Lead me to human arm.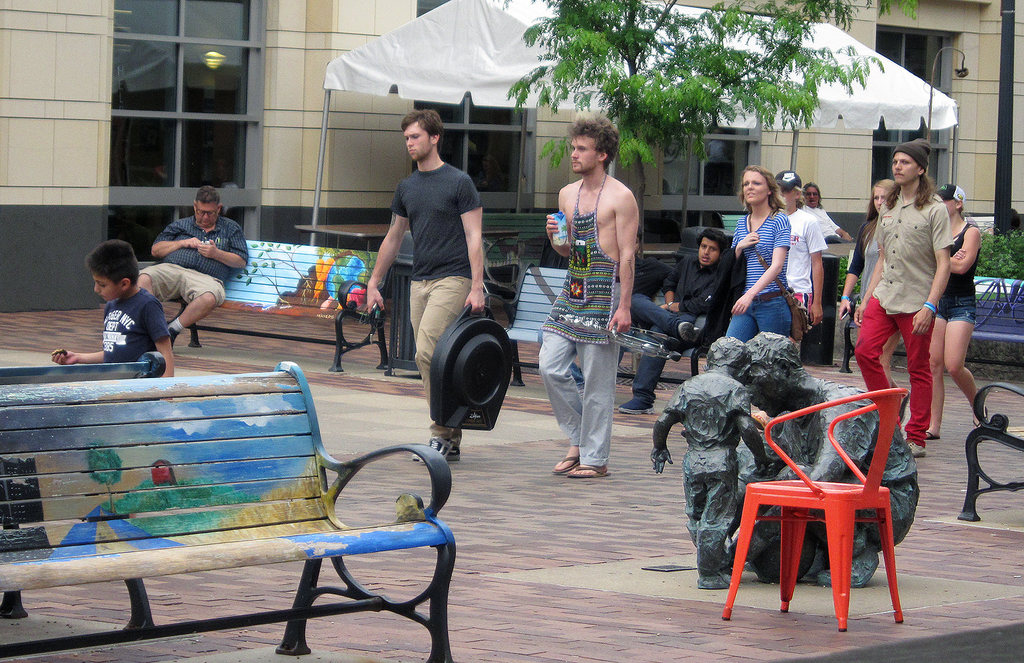
Lead to l=947, t=227, r=979, b=275.
